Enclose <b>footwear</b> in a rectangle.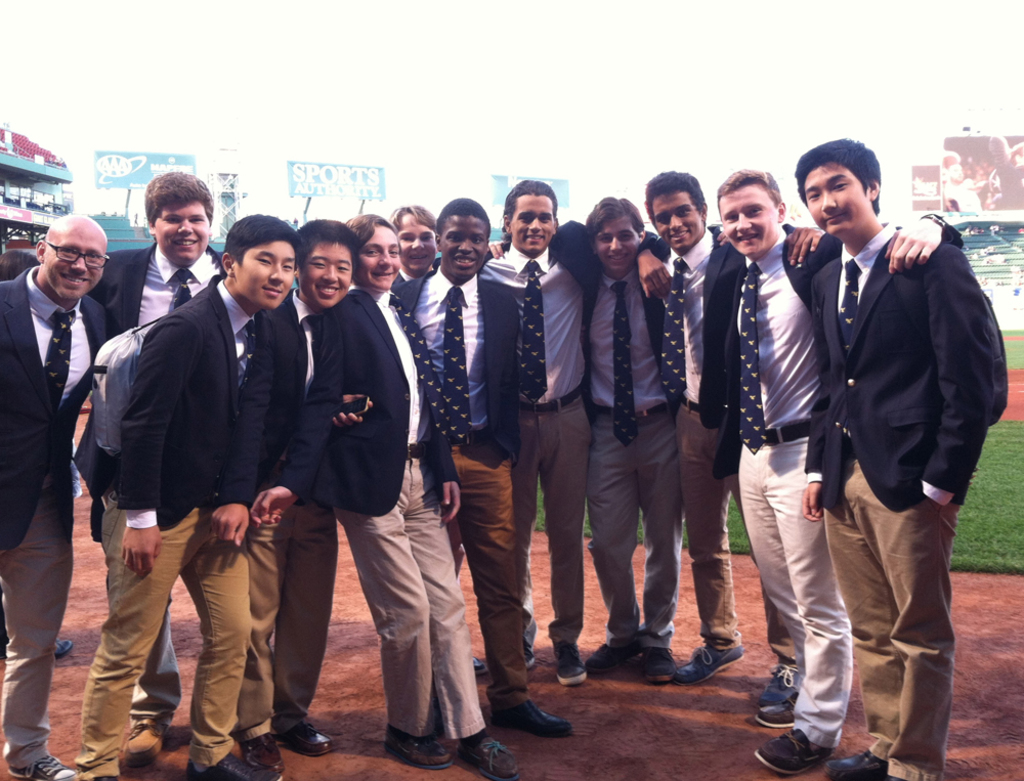
752,729,824,777.
